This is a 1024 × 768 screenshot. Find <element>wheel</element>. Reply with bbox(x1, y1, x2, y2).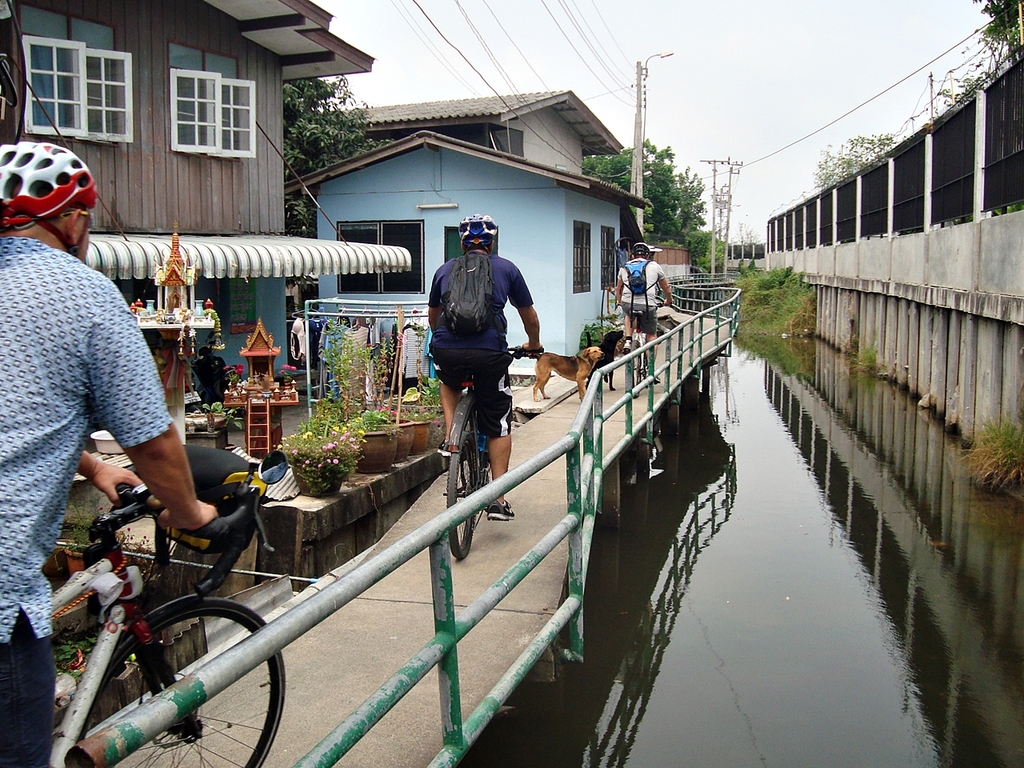
bbox(72, 602, 288, 767).
